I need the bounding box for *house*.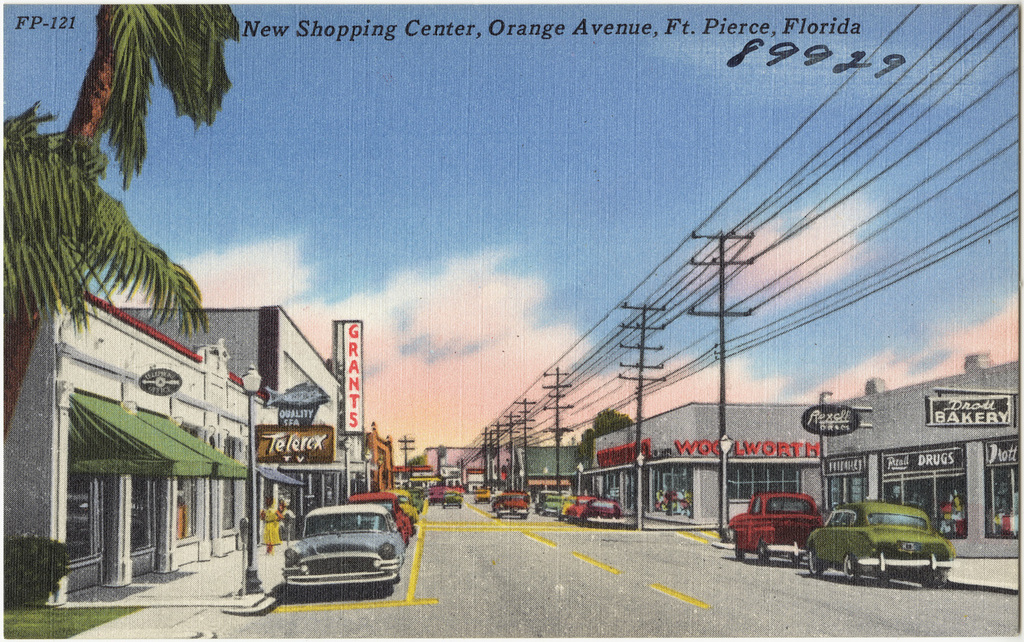
Here it is: 331/420/371/502.
